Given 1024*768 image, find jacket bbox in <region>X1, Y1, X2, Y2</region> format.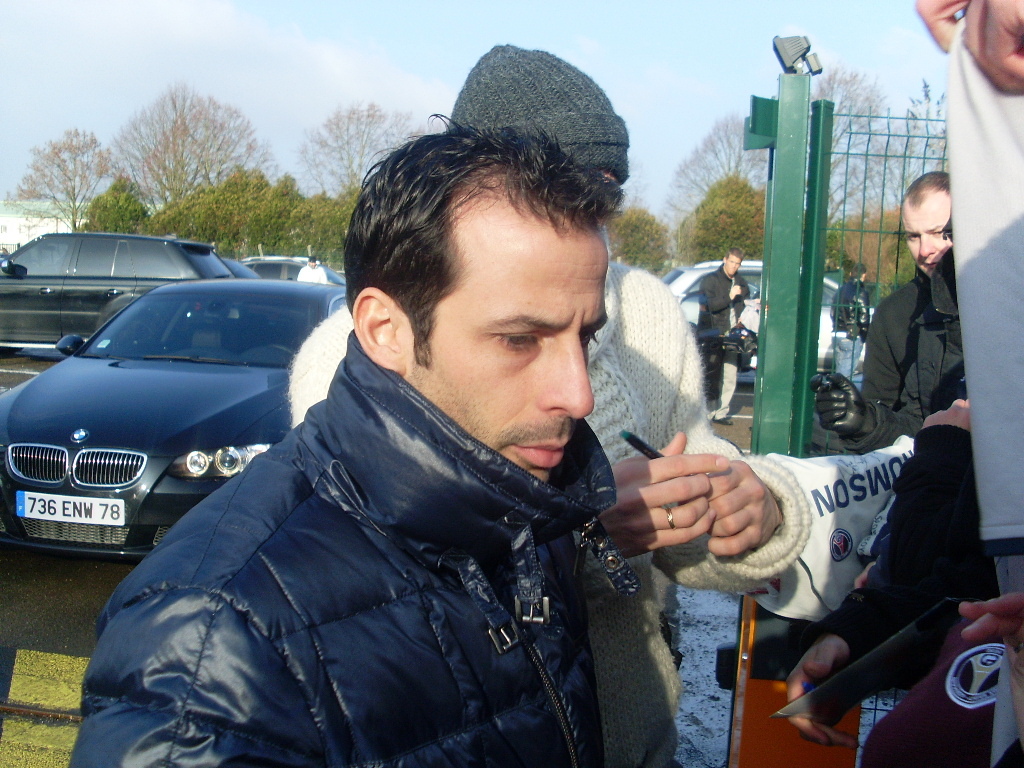
<region>77, 410, 616, 767</region>.
